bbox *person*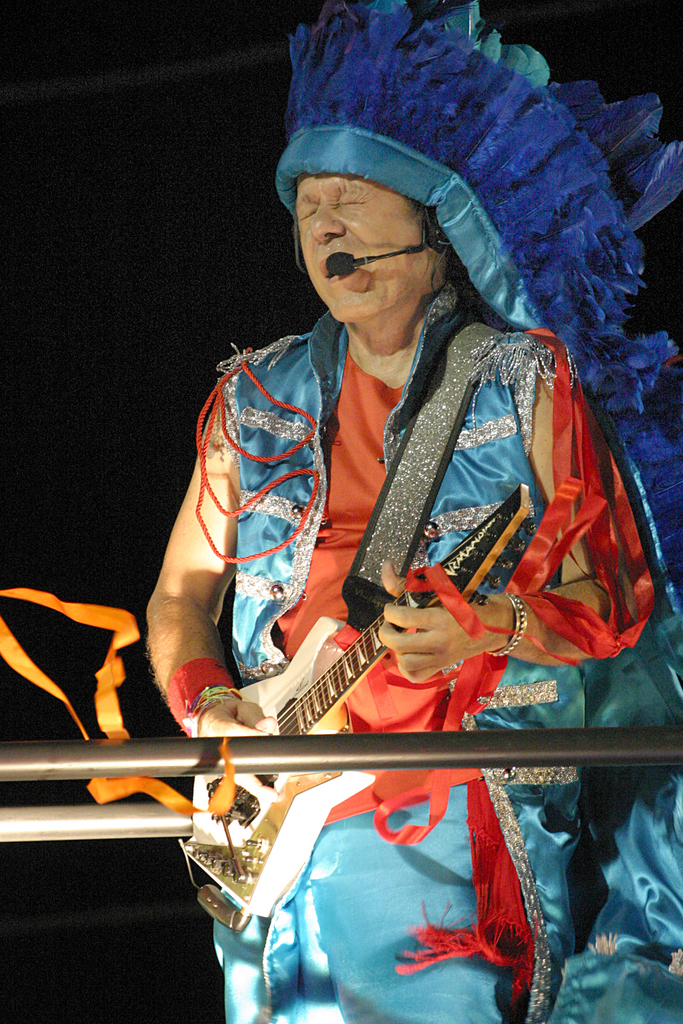
{"x1": 151, "y1": 44, "x2": 613, "y2": 979}
